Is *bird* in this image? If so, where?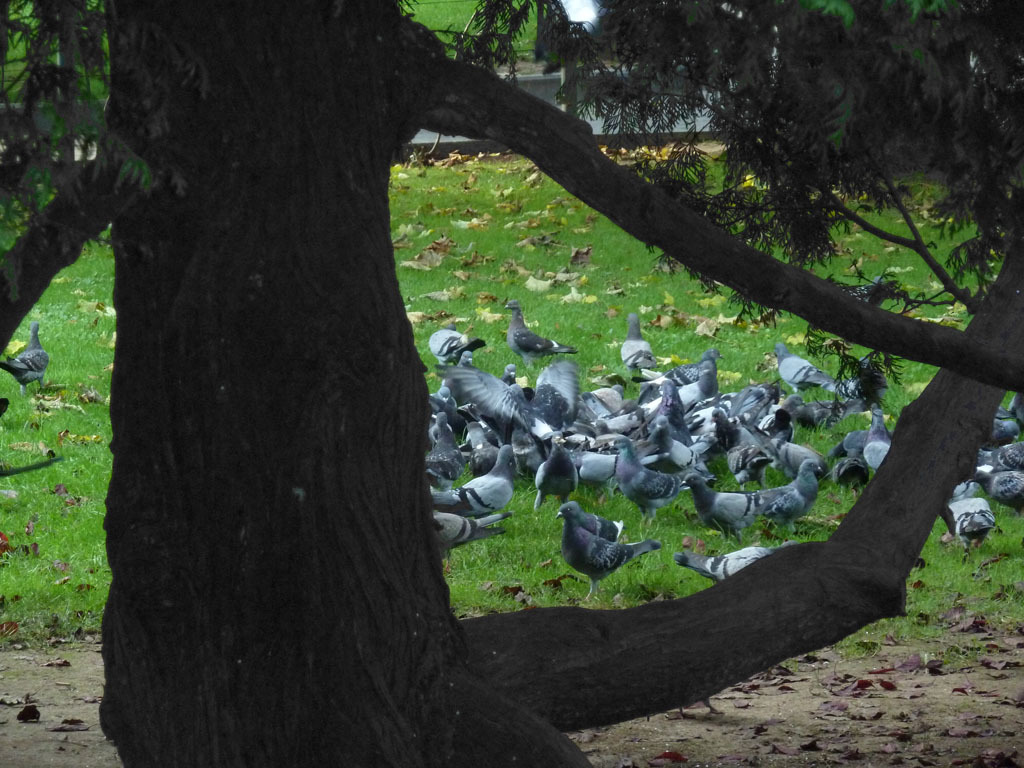
Yes, at (555,498,655,594).
